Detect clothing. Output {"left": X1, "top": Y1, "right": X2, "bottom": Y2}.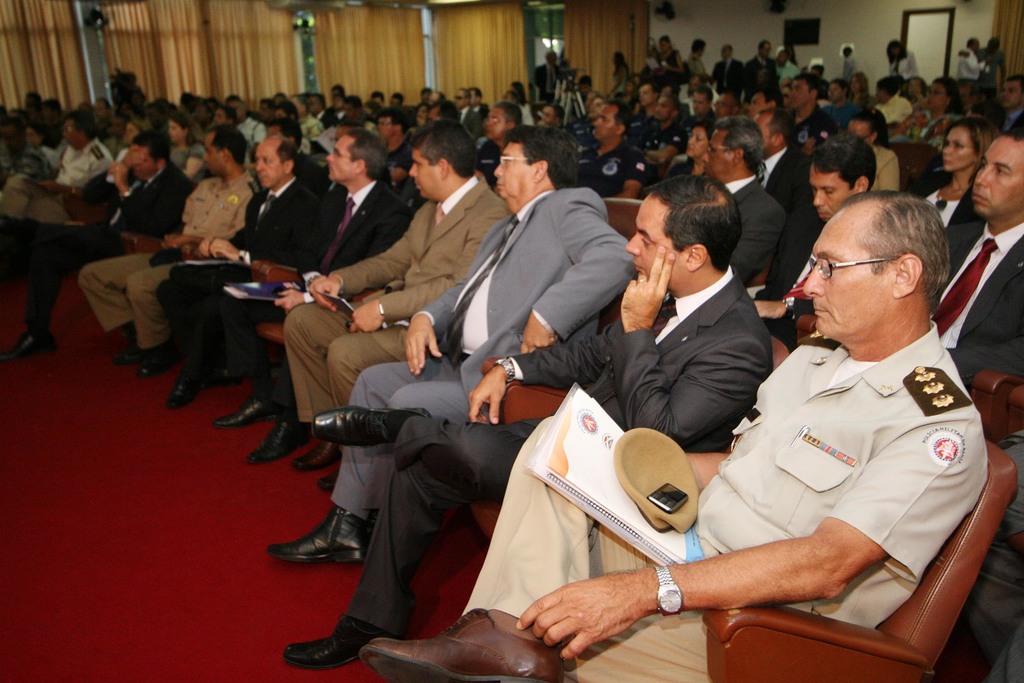
{"left": 543, "top": 317, "right": 982, "bottom": 642}.
